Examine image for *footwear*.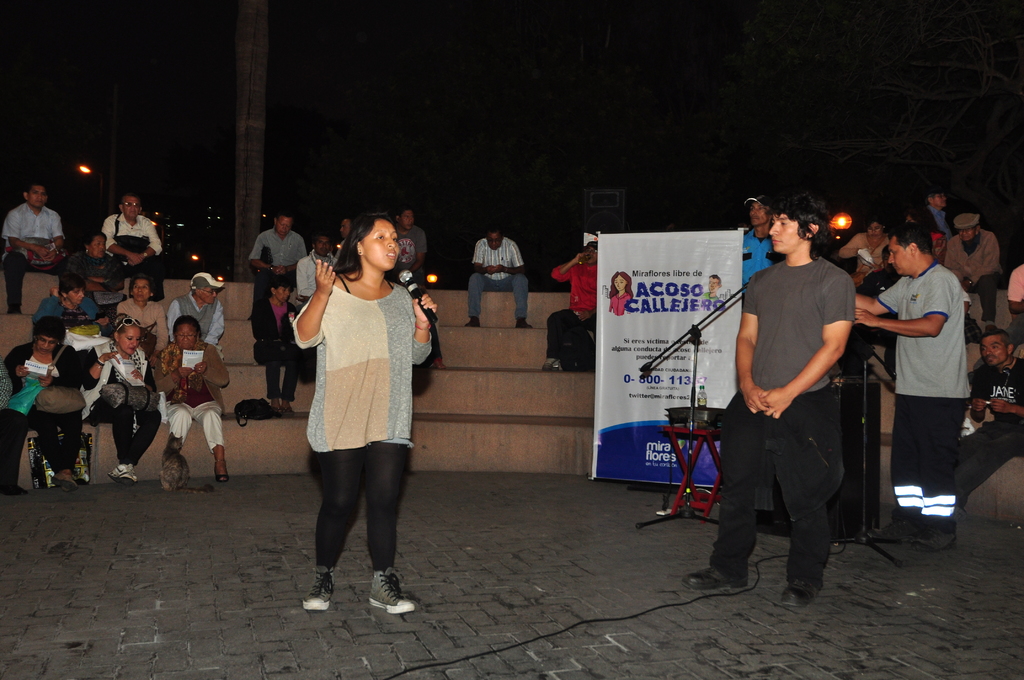
Examination result: rect(460, 318, 479, 331).
